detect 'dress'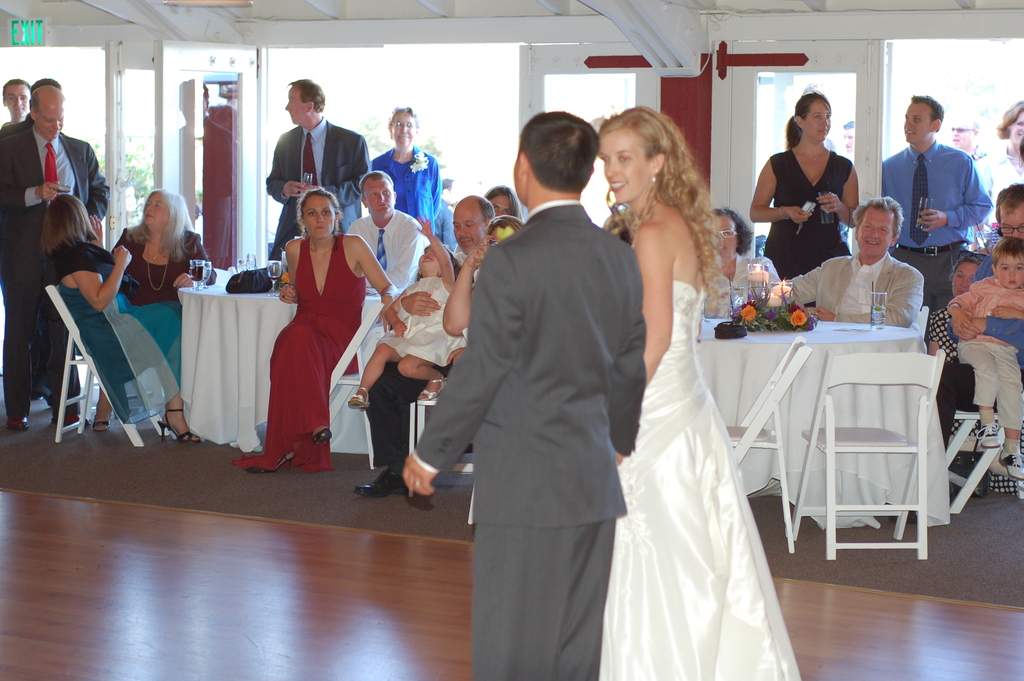
<region>601, 278, 804, 680</region>
